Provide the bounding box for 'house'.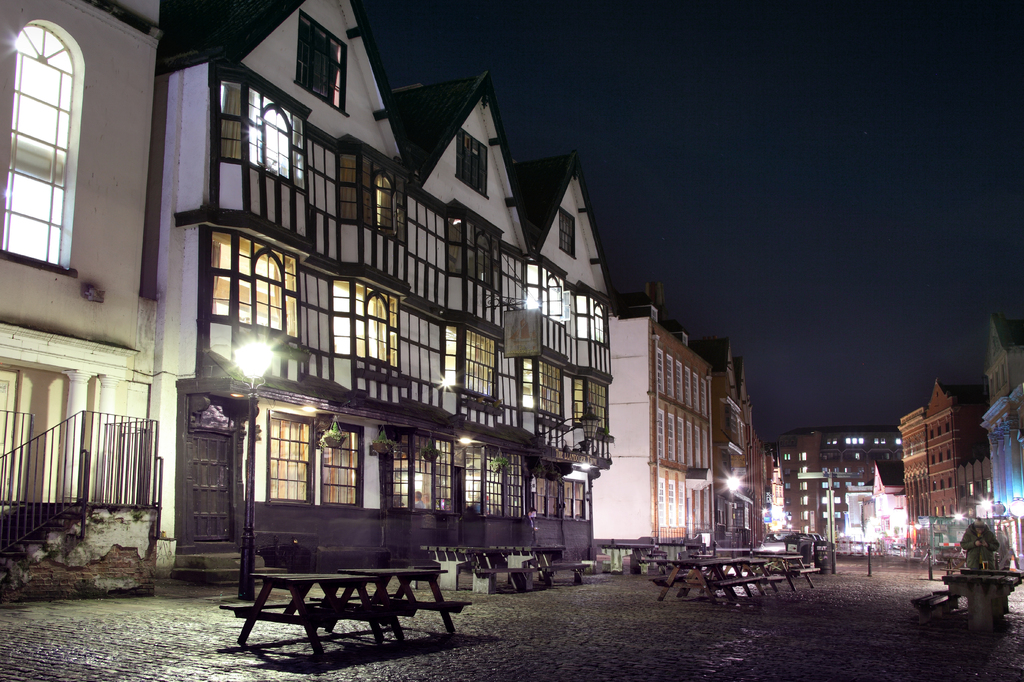
<region>0, 0, 173, 608</region>.
